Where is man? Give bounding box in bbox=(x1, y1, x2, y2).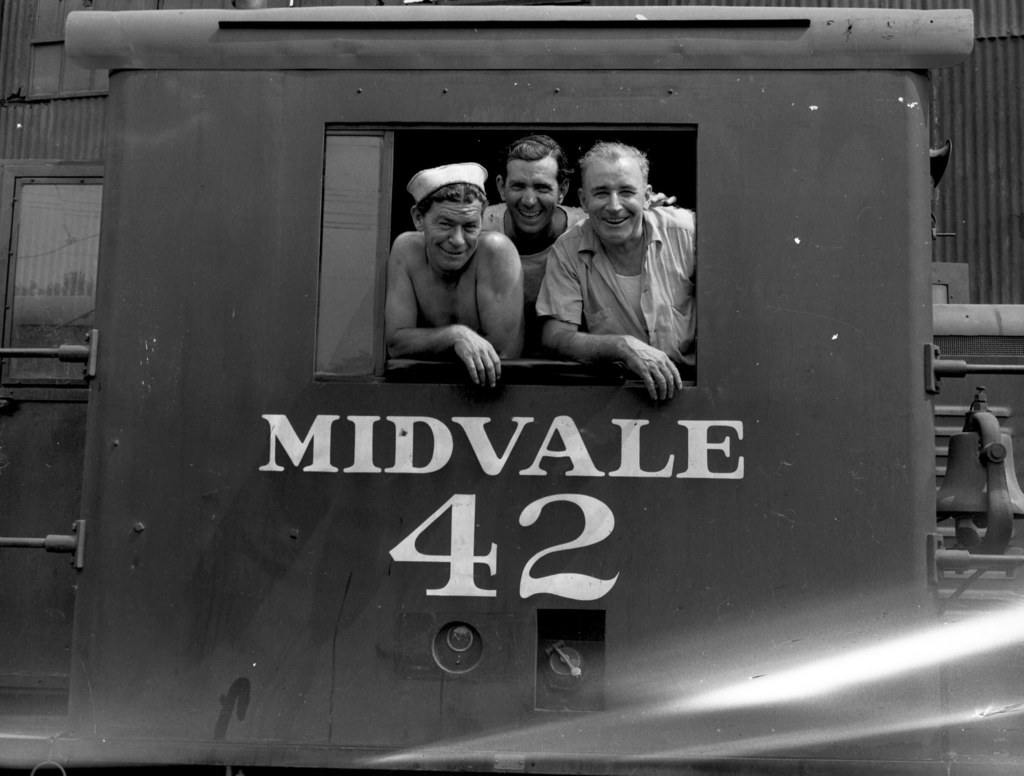
bbox=(479, 129, 683, 361).
